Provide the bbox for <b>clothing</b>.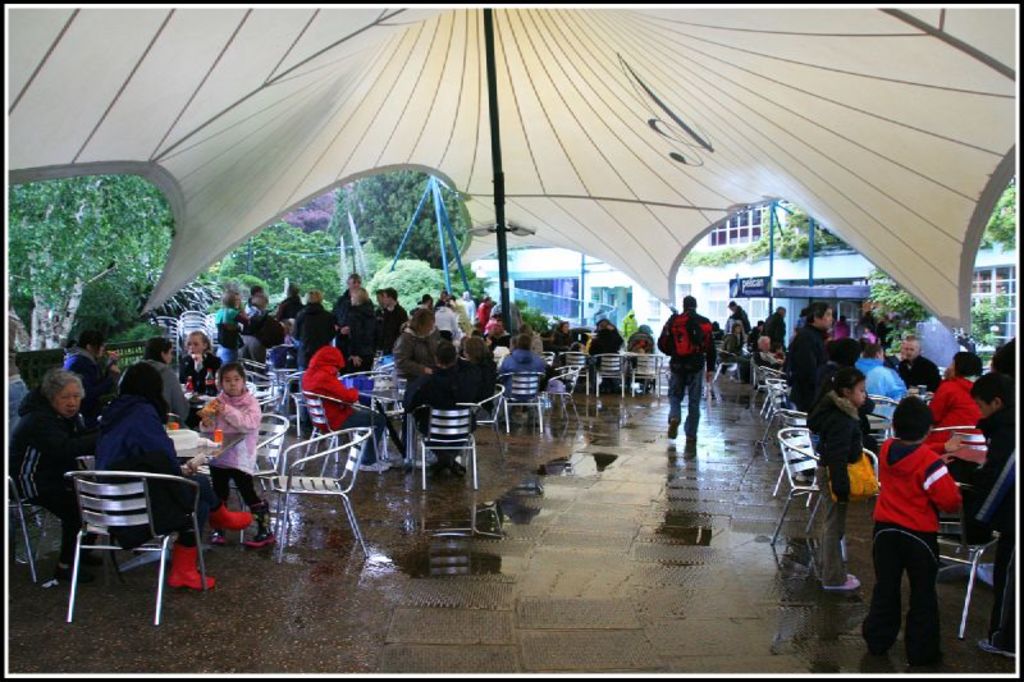
{"x1": 899, "y1": 356, "x2": 934, "y2": 392}.
